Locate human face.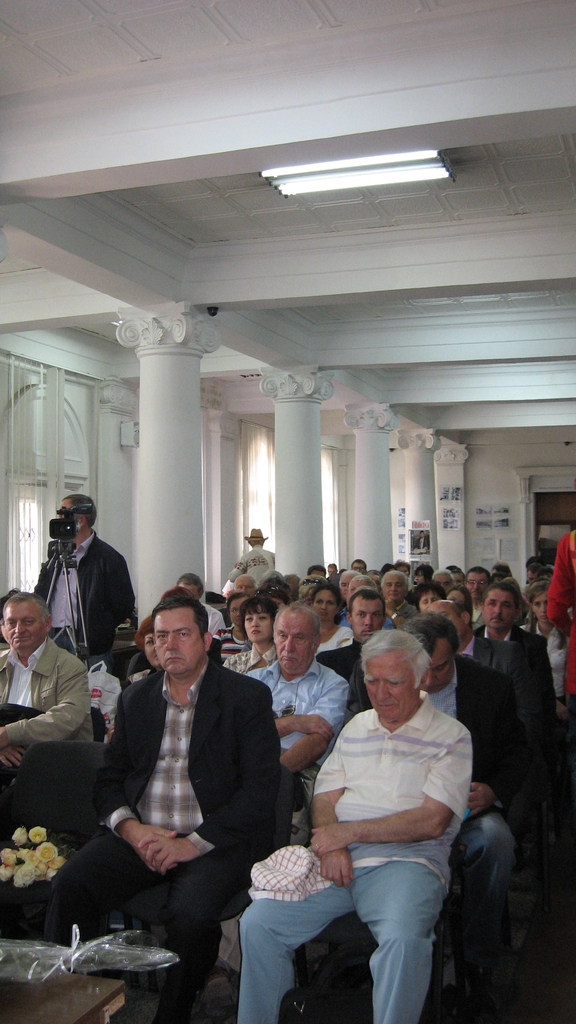
Bounding box: select_region(348, 603, 387, 645).
